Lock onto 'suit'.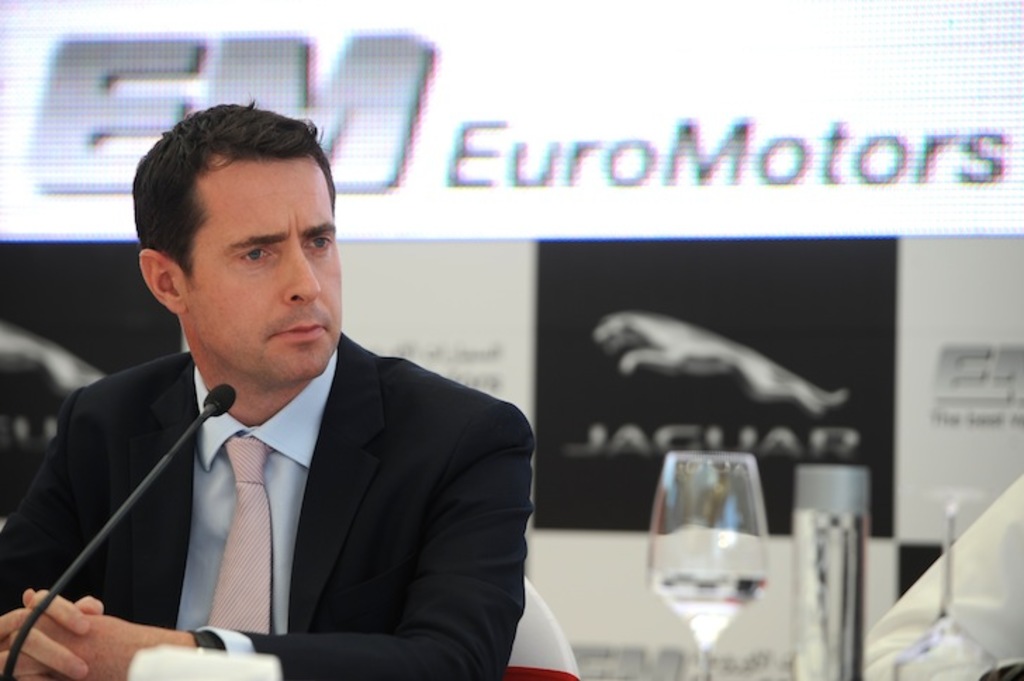
Locked: (15,267,535,663).
